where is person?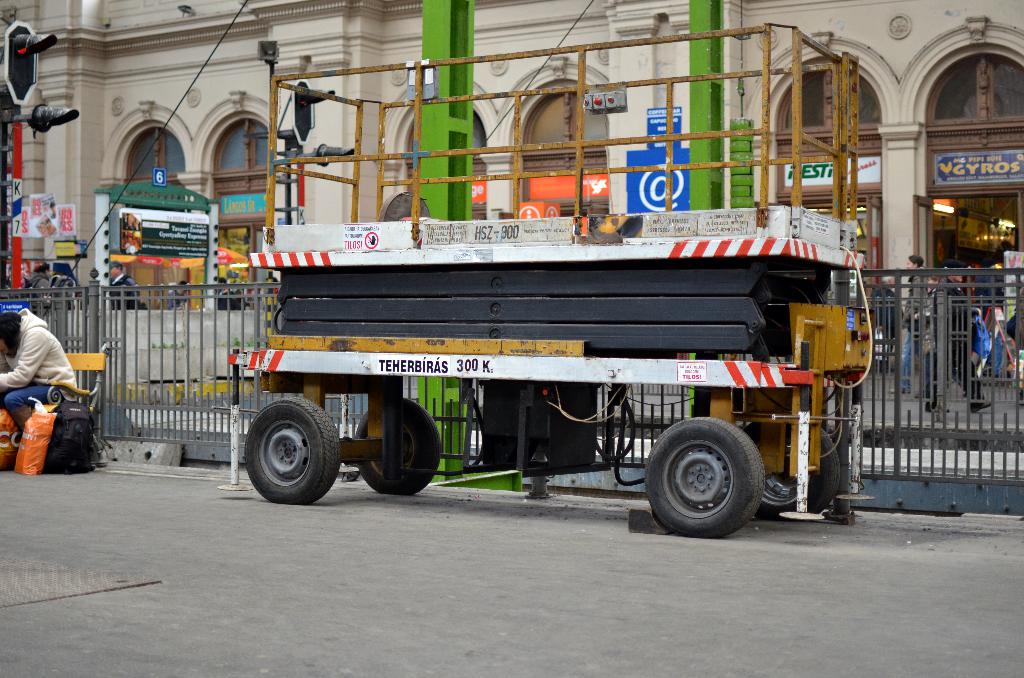
locate(268, 275, 278, 285).
